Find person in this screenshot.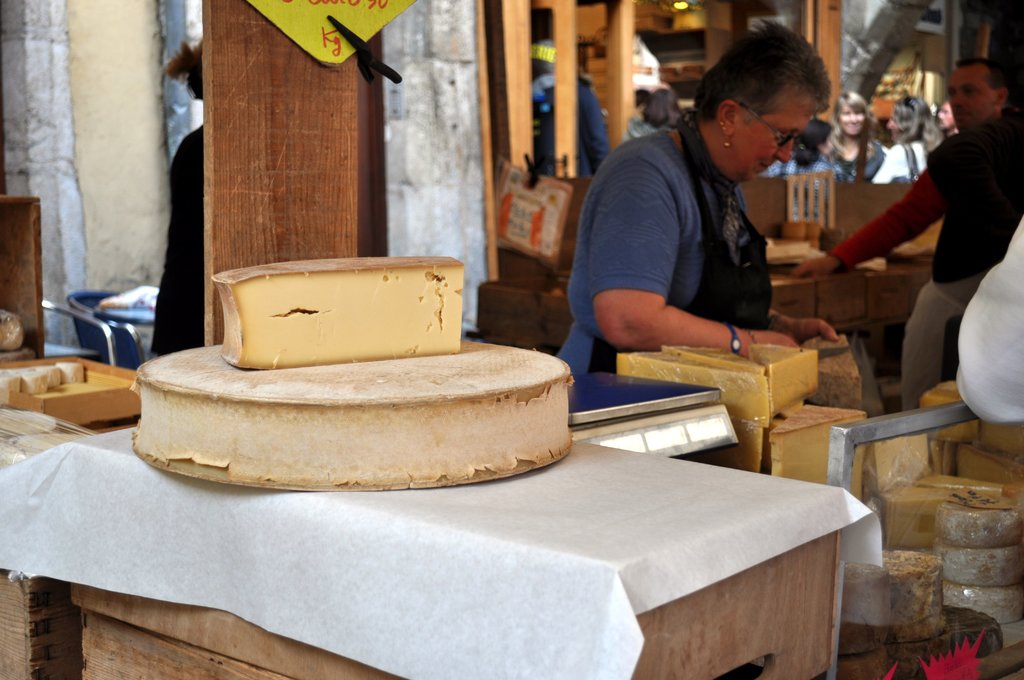
The bounding box for person is locate(573, 45, 844, 395).
